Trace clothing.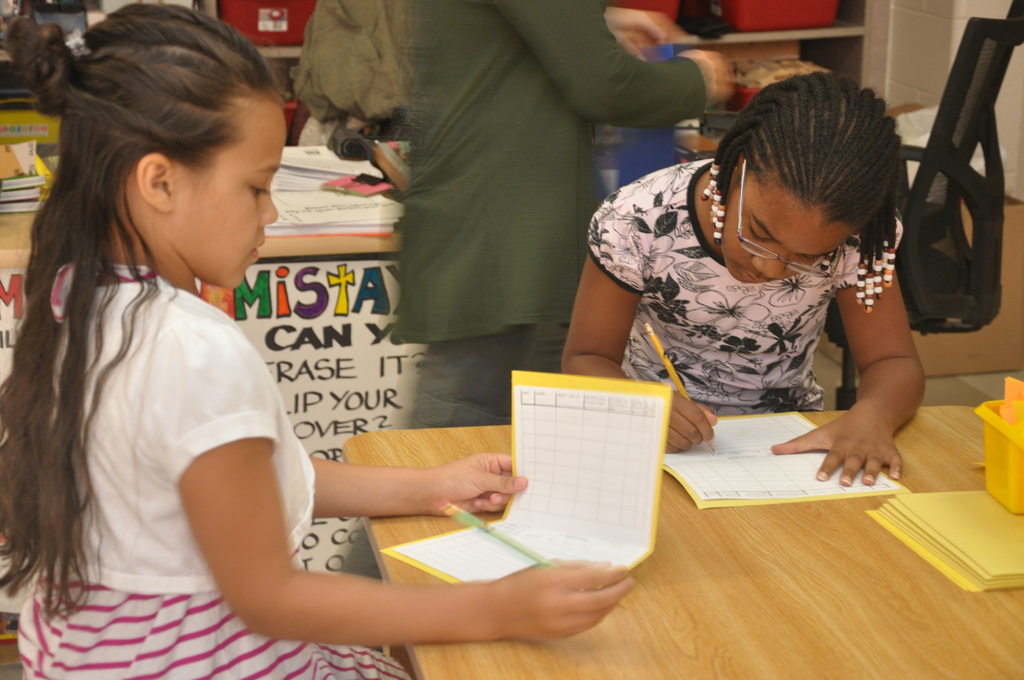
Traced to locate(583, 159, 904, 422).
